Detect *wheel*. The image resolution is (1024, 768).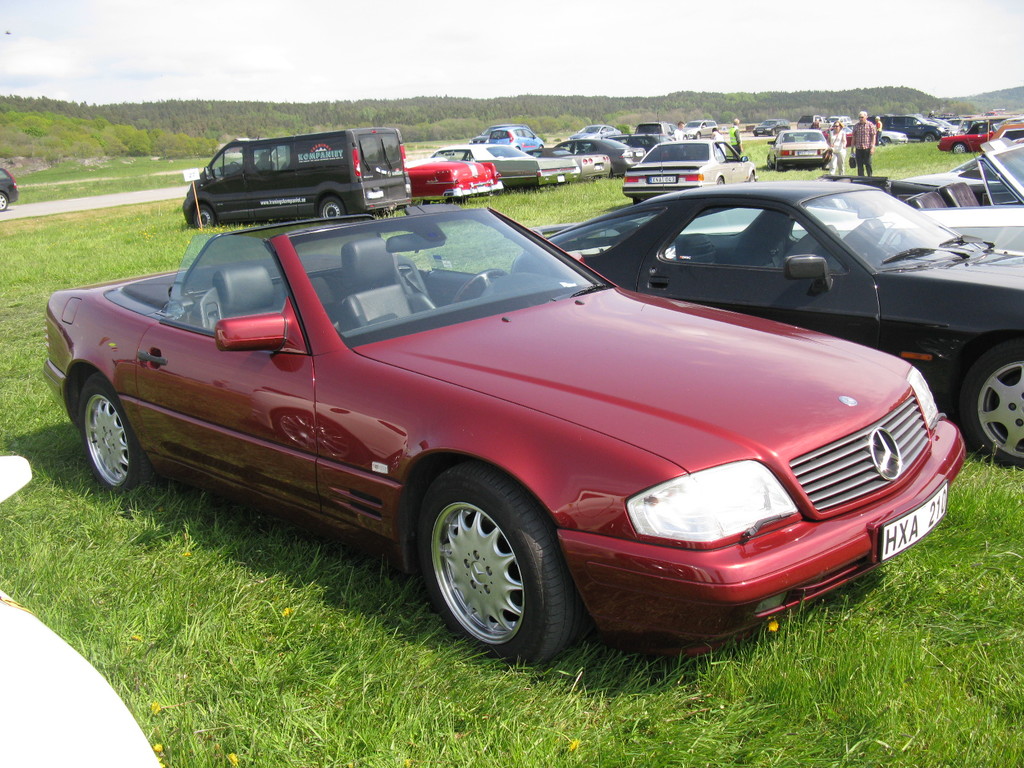
x1=950, y1=144, x2=966, y2=152.
